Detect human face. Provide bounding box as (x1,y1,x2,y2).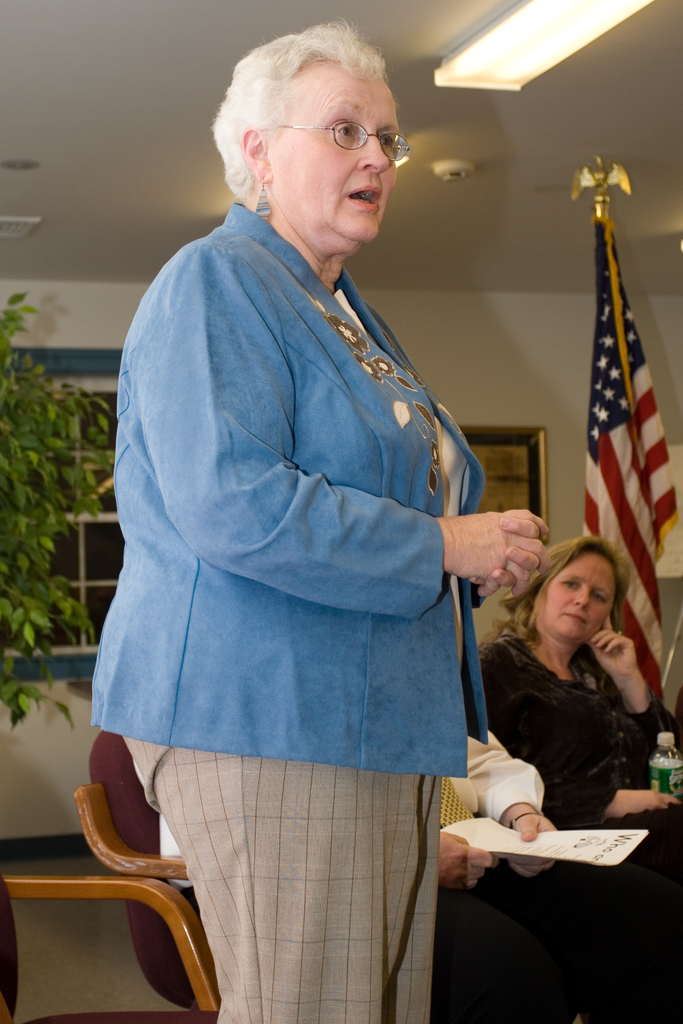
(266,75,391,244).
